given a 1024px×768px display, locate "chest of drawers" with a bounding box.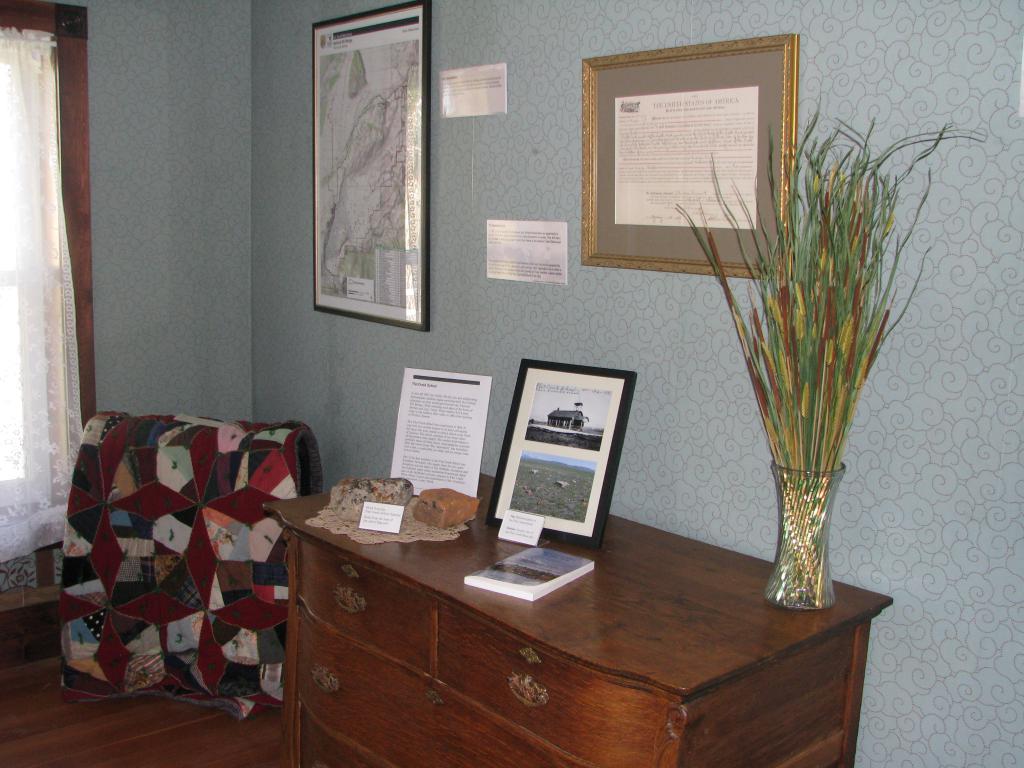
Located: BBox(262, 471, 894, 767).
